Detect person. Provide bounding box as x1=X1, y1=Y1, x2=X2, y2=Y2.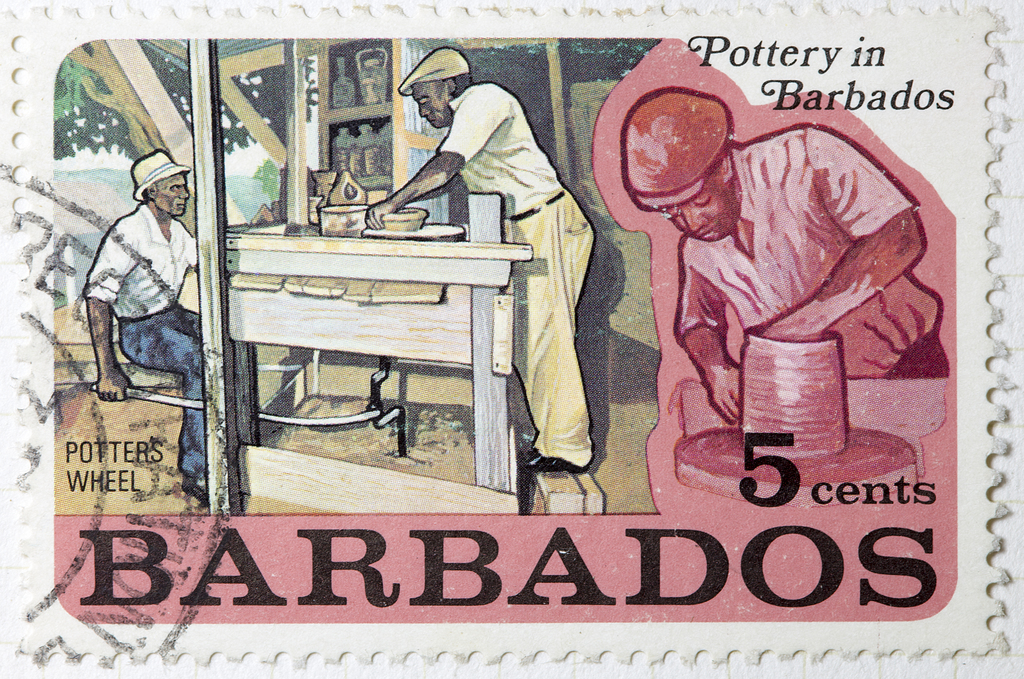
x1=616, y1=84, x2=945, y2=438.
